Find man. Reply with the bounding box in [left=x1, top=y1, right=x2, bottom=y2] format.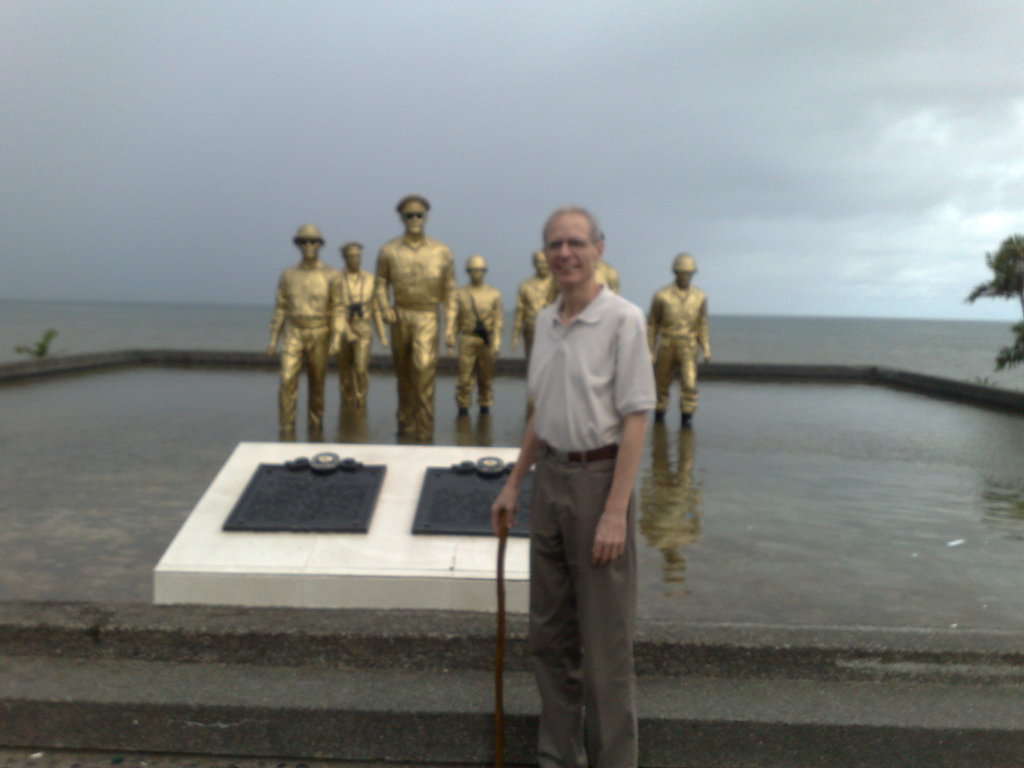
[left=326, top=236, right=372, bottom=409].
